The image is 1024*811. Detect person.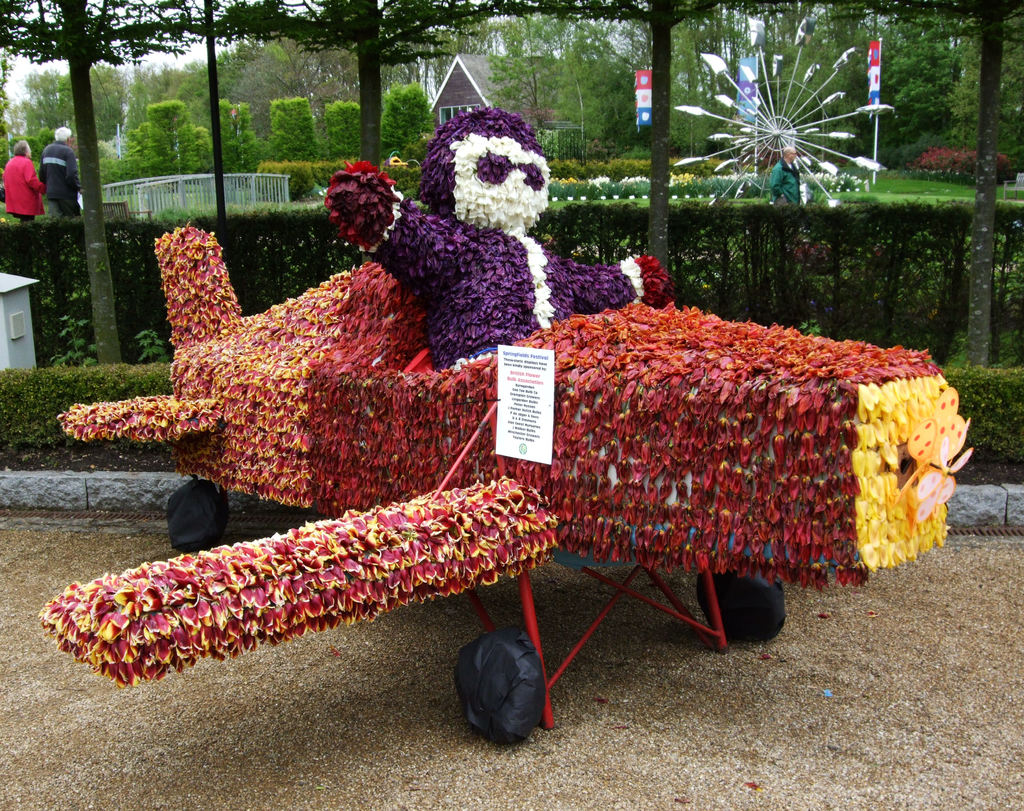
Detection: region(0, 139, 40, 235).
